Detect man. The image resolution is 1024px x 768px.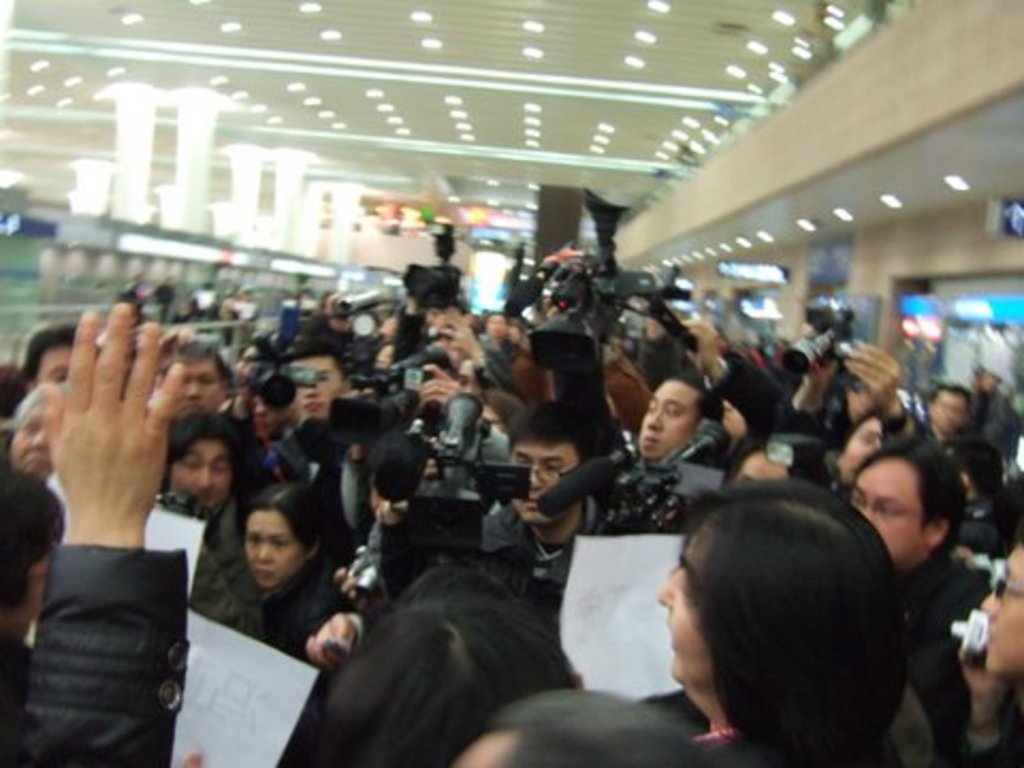
{"x1": 614, "y1": 363, "x2": 732, "y2": 506}.
